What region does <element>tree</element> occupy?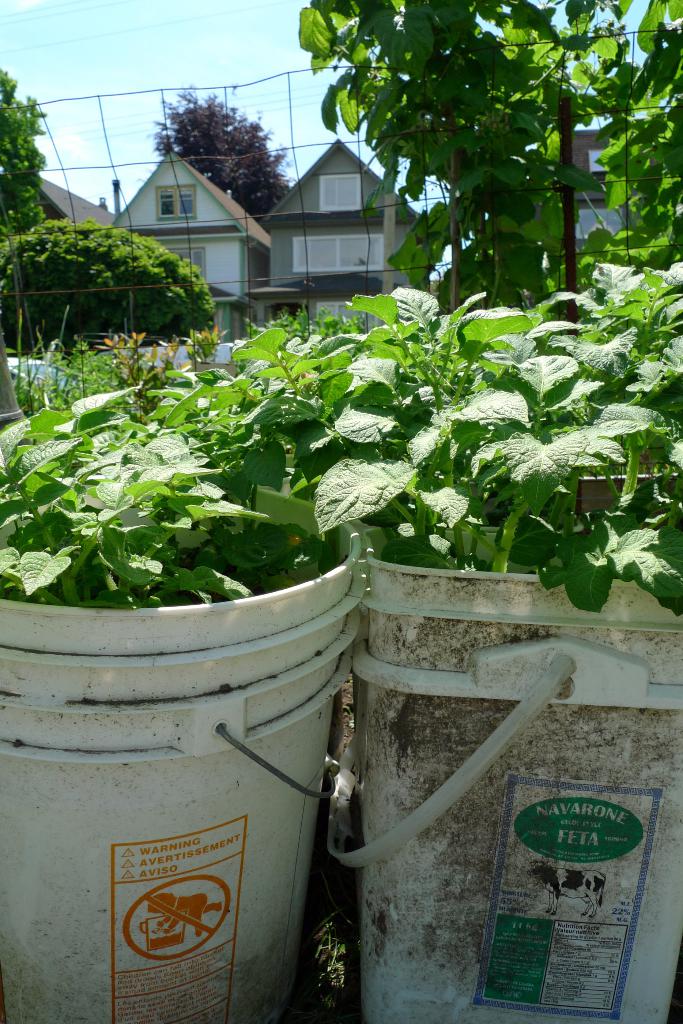
{"x1": 0, "y1": 65, "x2": 70, "y2": 241}.
